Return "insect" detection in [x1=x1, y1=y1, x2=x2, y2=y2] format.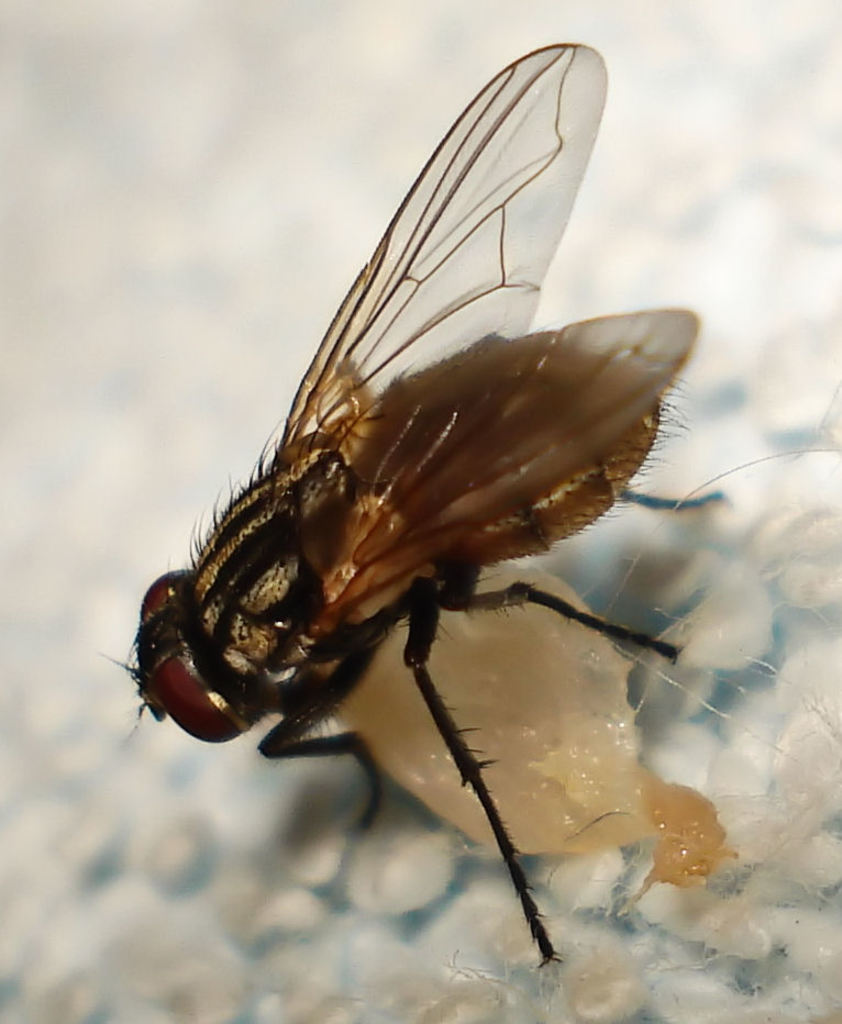
[x1=97, y1=42, x2=730, y2=972].
